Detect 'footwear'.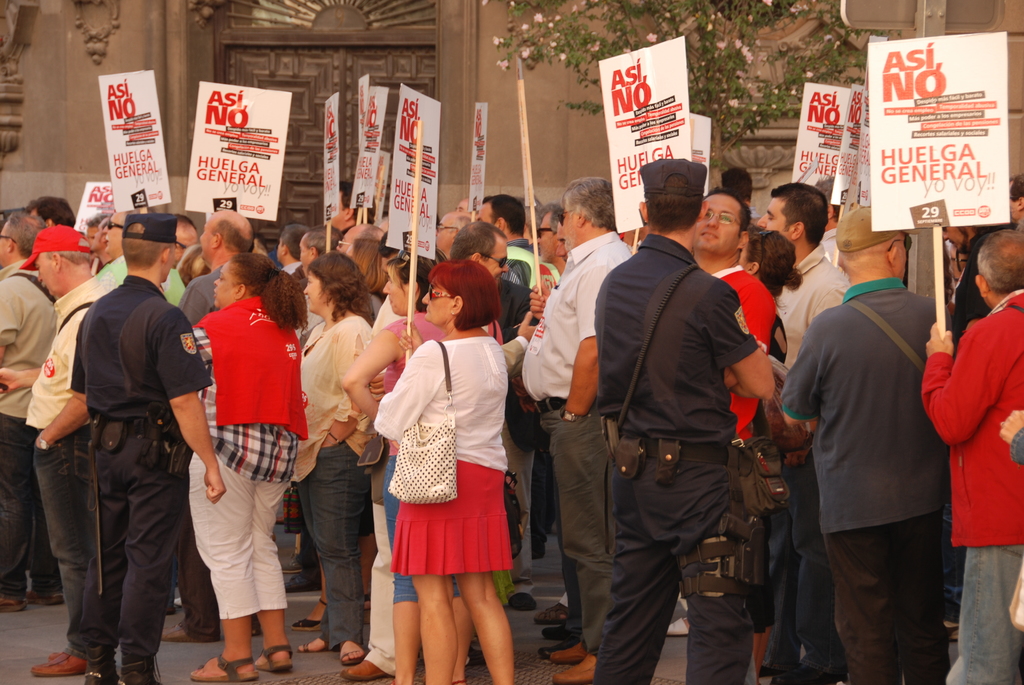
Detected at l=292, t=619, r=323, b=632.
